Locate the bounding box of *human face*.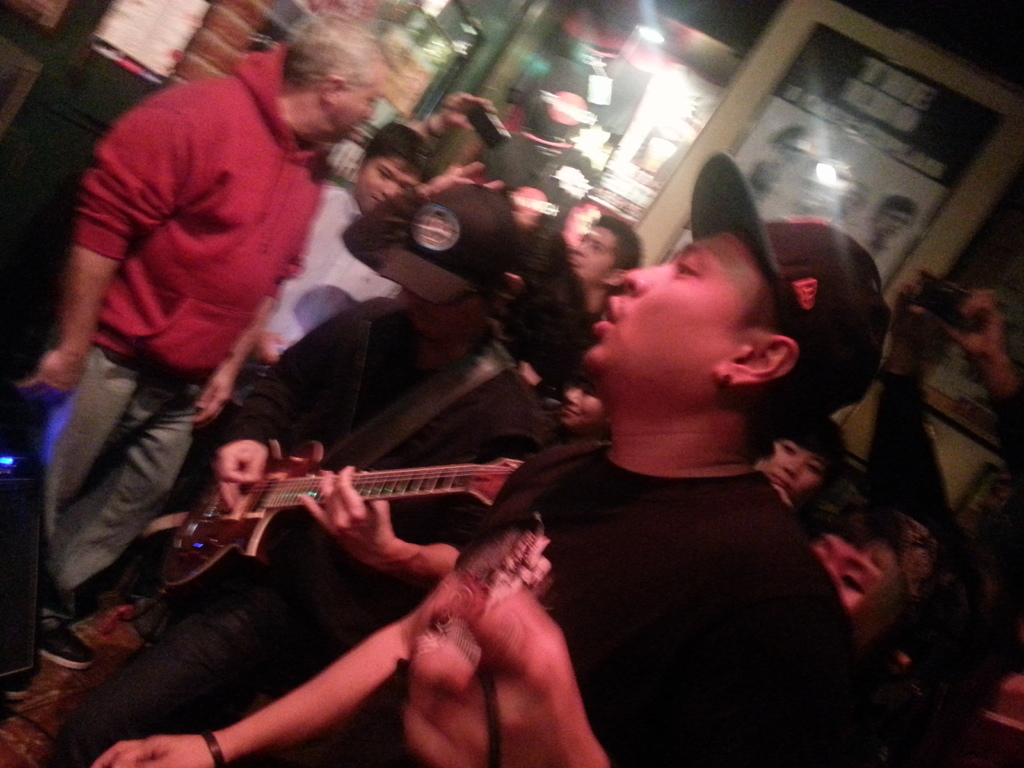
Bounding box: pyautogui.locateOnScreen(572, 228, 609, 279).
